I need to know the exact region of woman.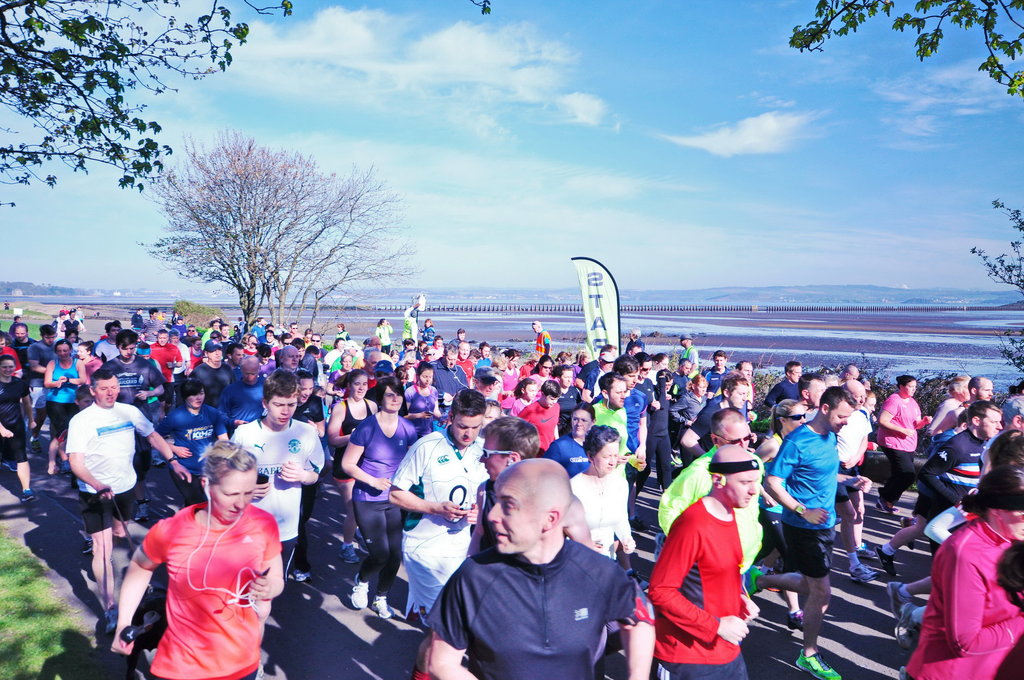
Region: [80,339,104,373].
